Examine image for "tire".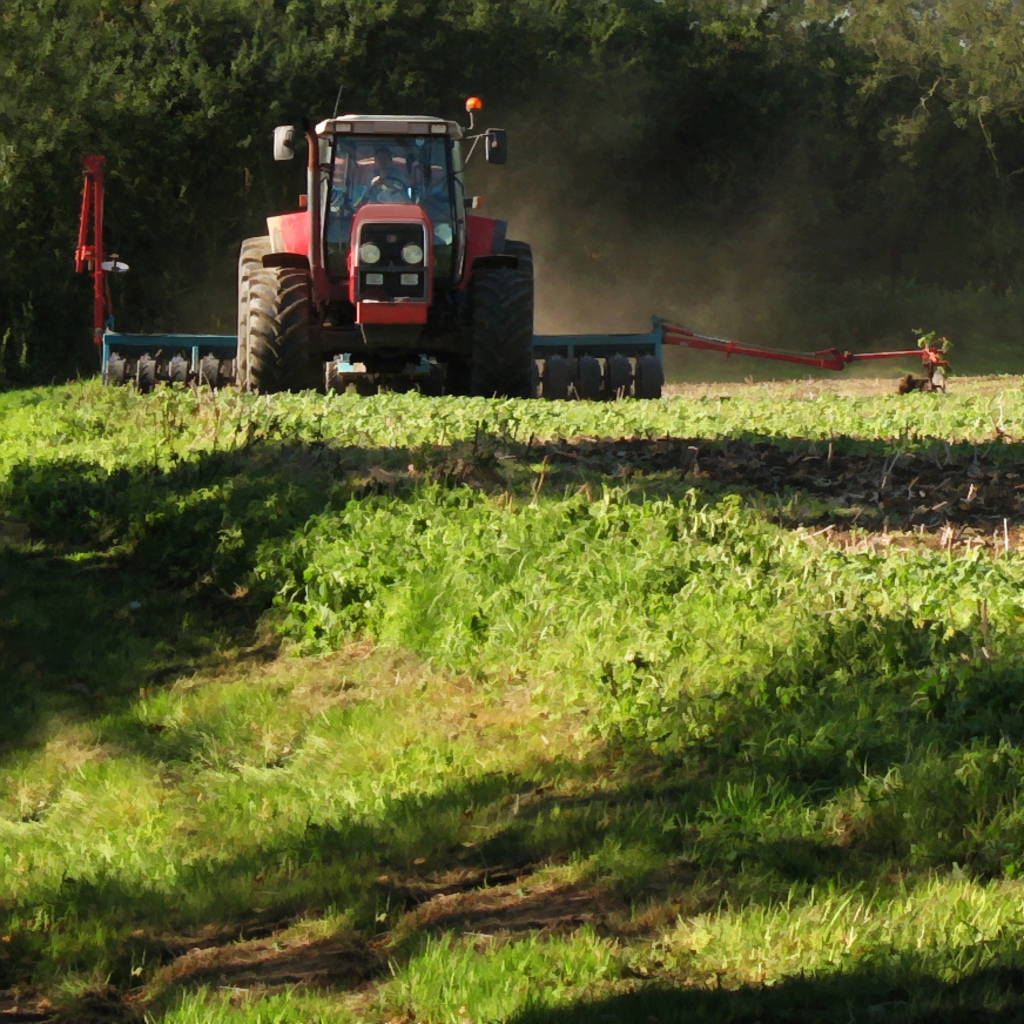
Examination result: detection(462, 241, 533, 402).
